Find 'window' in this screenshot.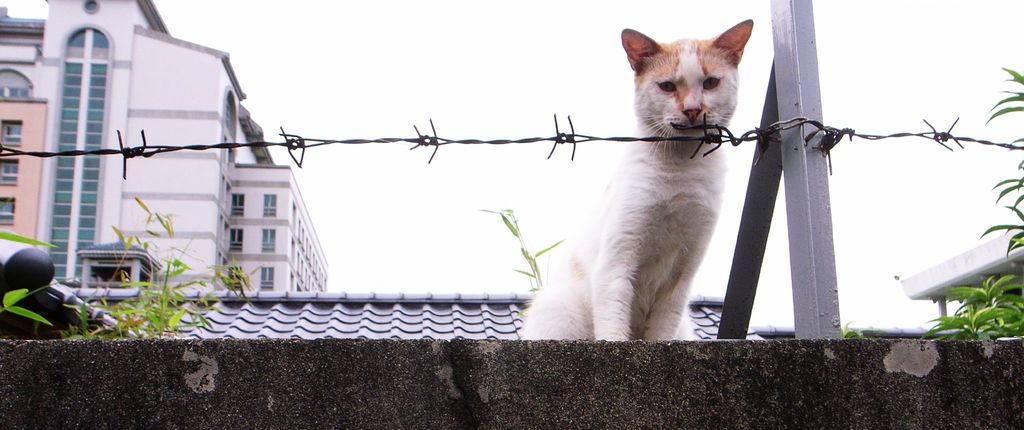
The bounding box for 'window' is bbox(231, 227, 244, 252).
